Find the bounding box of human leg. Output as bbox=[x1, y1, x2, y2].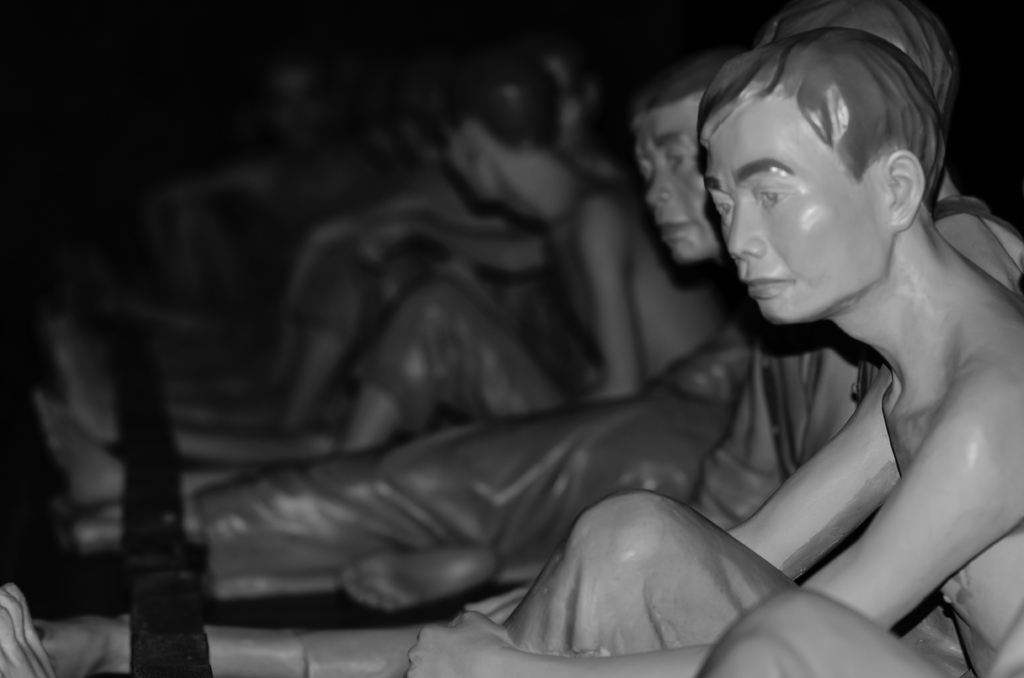
bbox=[49, 319, 339, 458].
